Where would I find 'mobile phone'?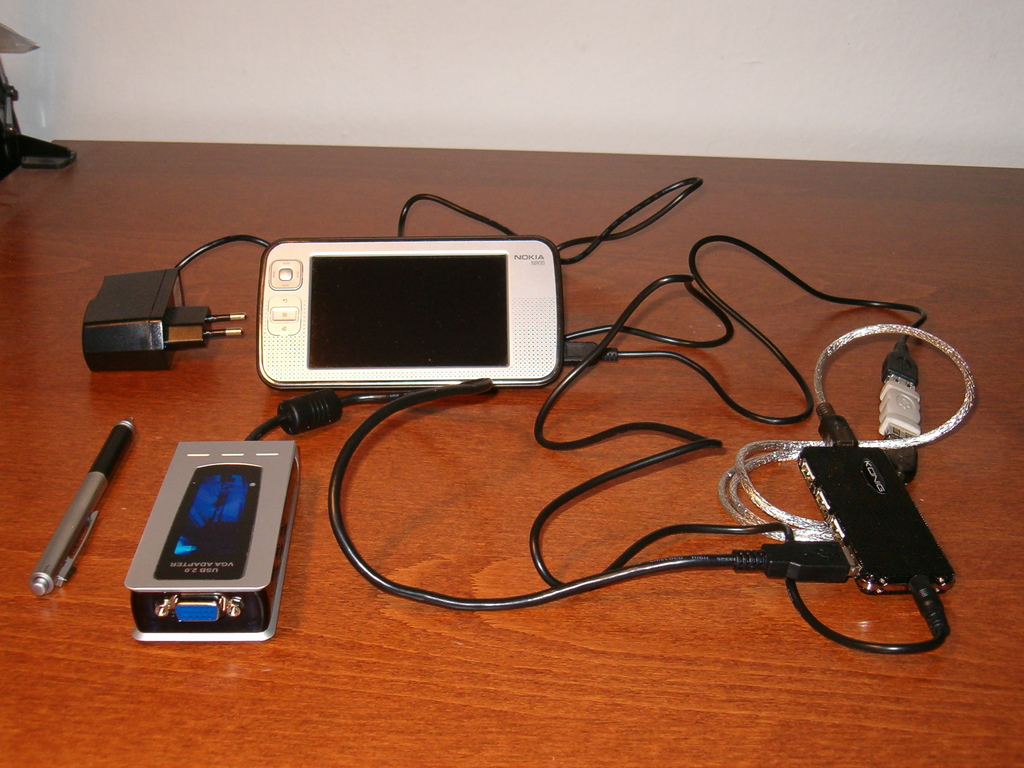
At select_region(252, 239, 568, 395).
